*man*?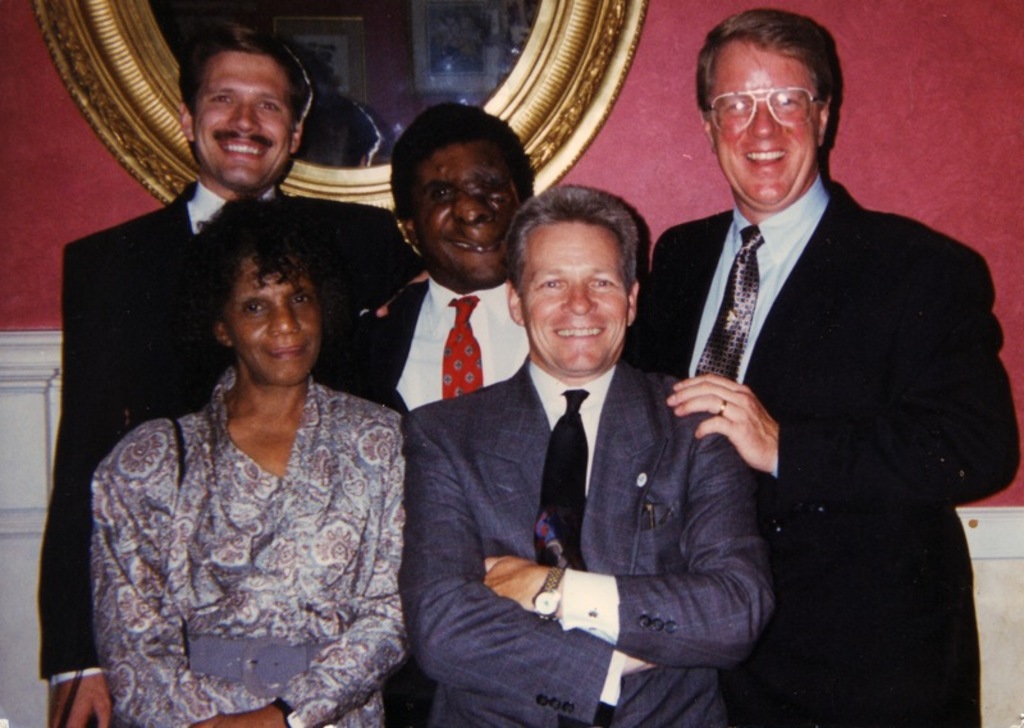
rect(335, 90, 538, 412)
